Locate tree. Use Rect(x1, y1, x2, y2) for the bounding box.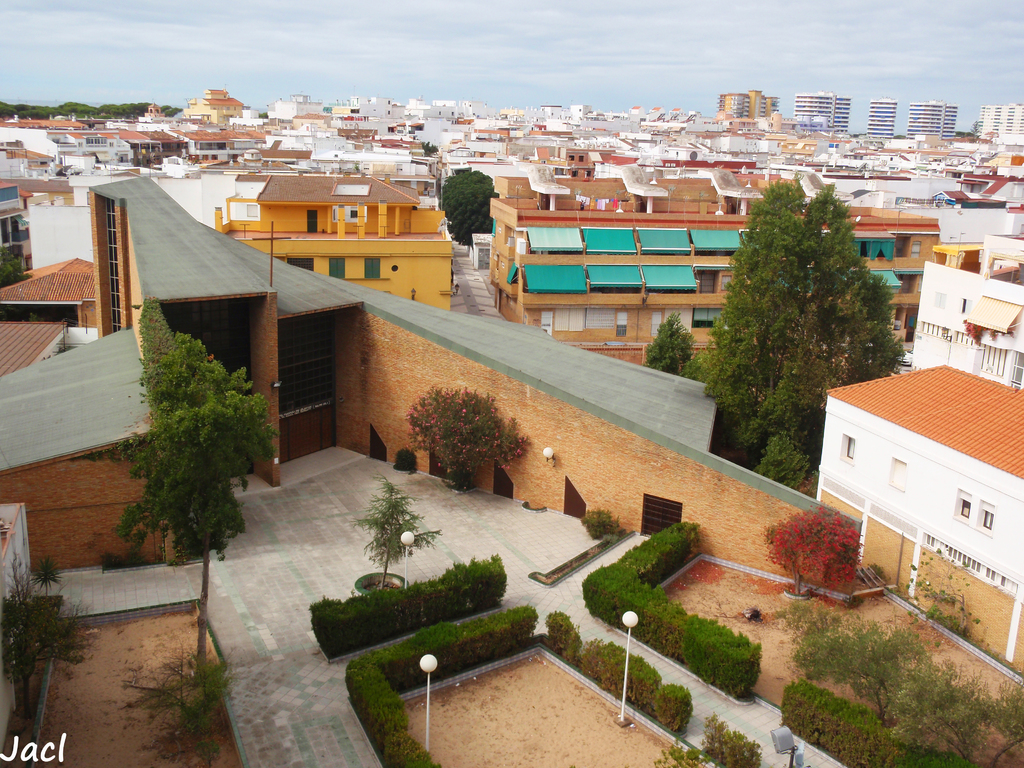
Rect(888, 659, 1023, 767).
